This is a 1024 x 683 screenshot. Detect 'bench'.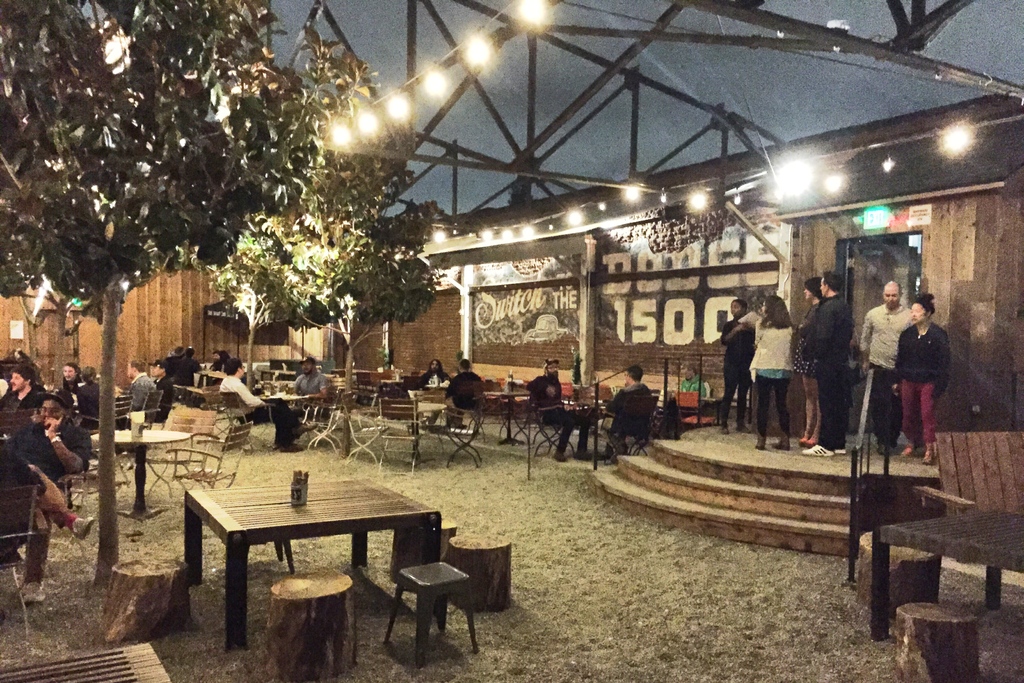
region(869, 505, 1023, 639).
